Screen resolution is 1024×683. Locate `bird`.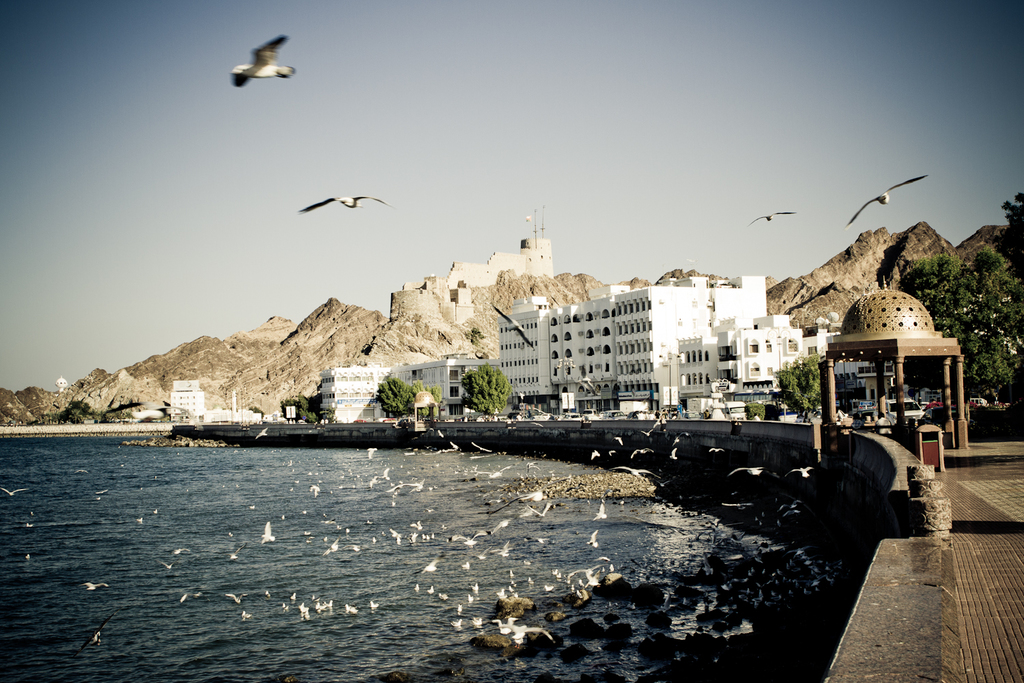
x1=365 y1=447 x2=379 y2=458.
